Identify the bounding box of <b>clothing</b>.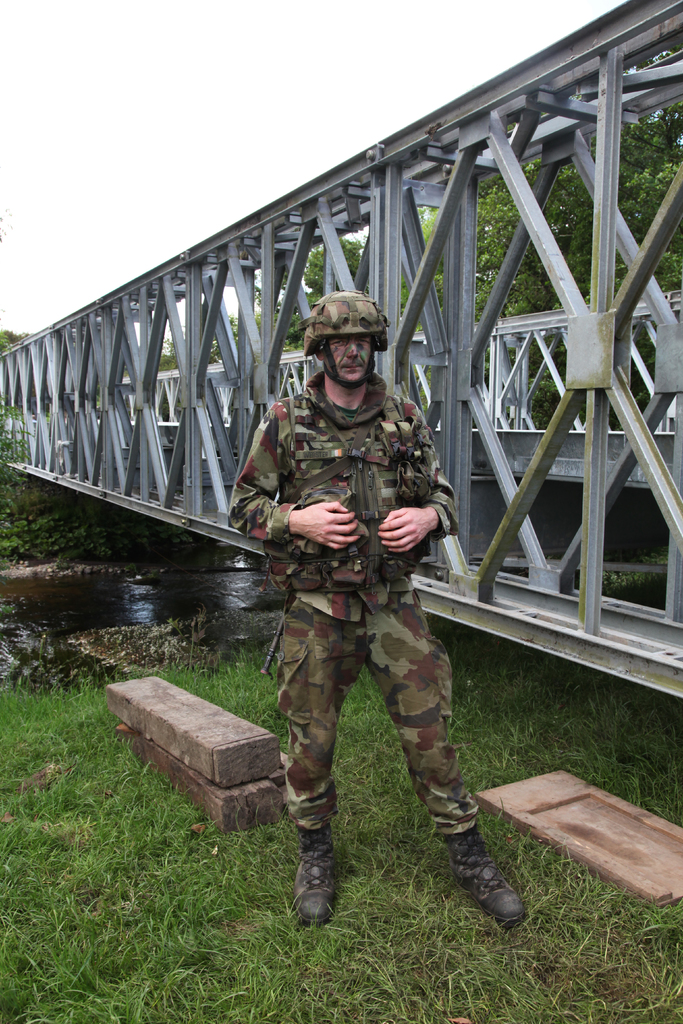
x1=240 y1=342 x2=489 y2=872.
